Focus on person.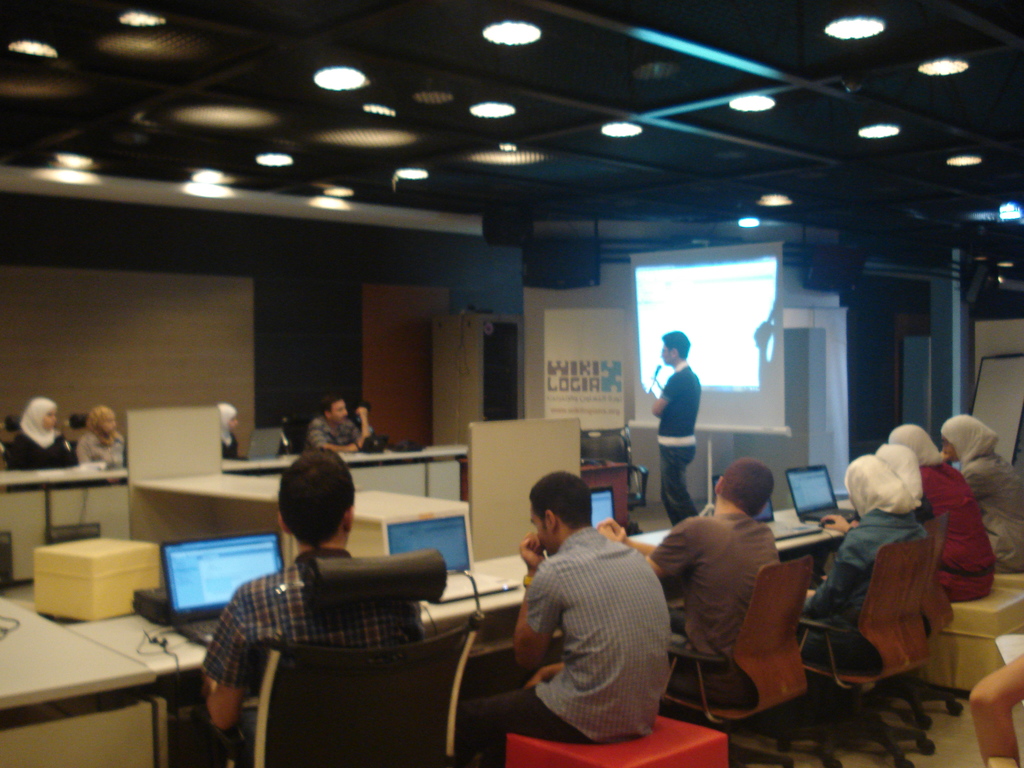
Focused at crop(212, 402, 239, 456).
